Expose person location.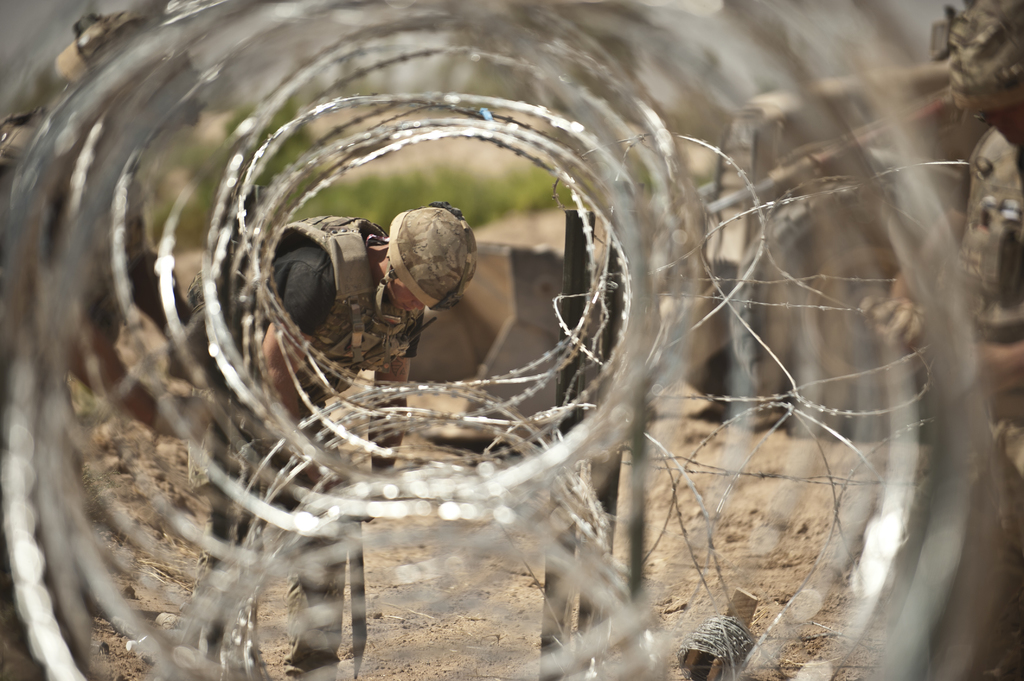
Exposed at 862:0:1023:680.
